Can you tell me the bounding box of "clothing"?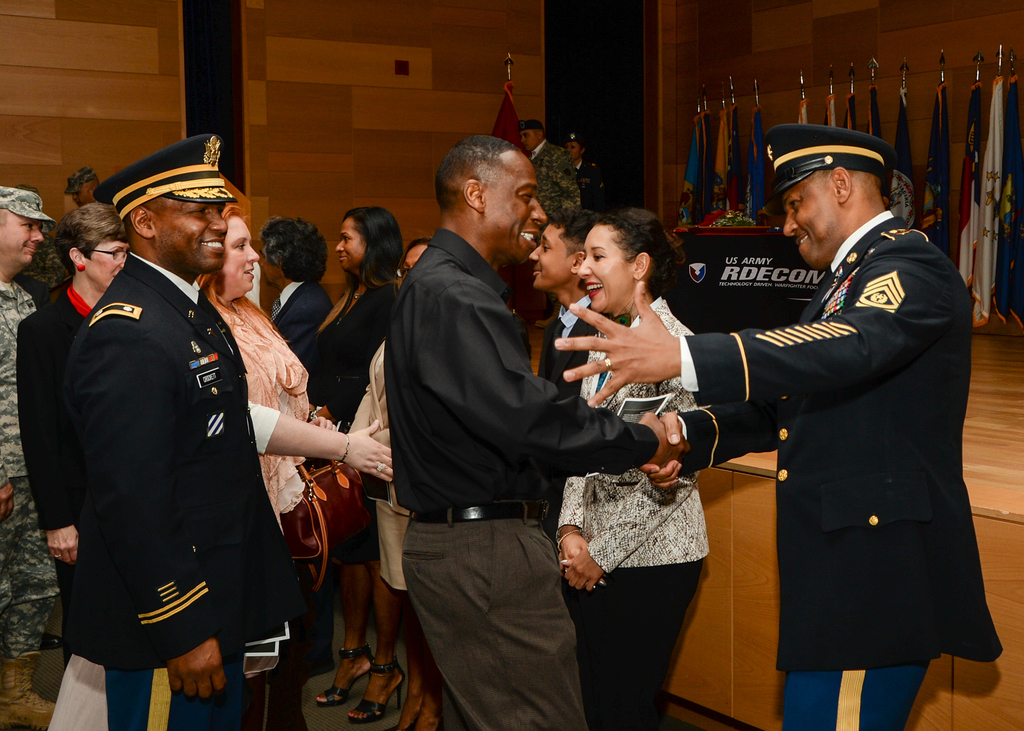
<region>352, 349, 422, 593</region>.
